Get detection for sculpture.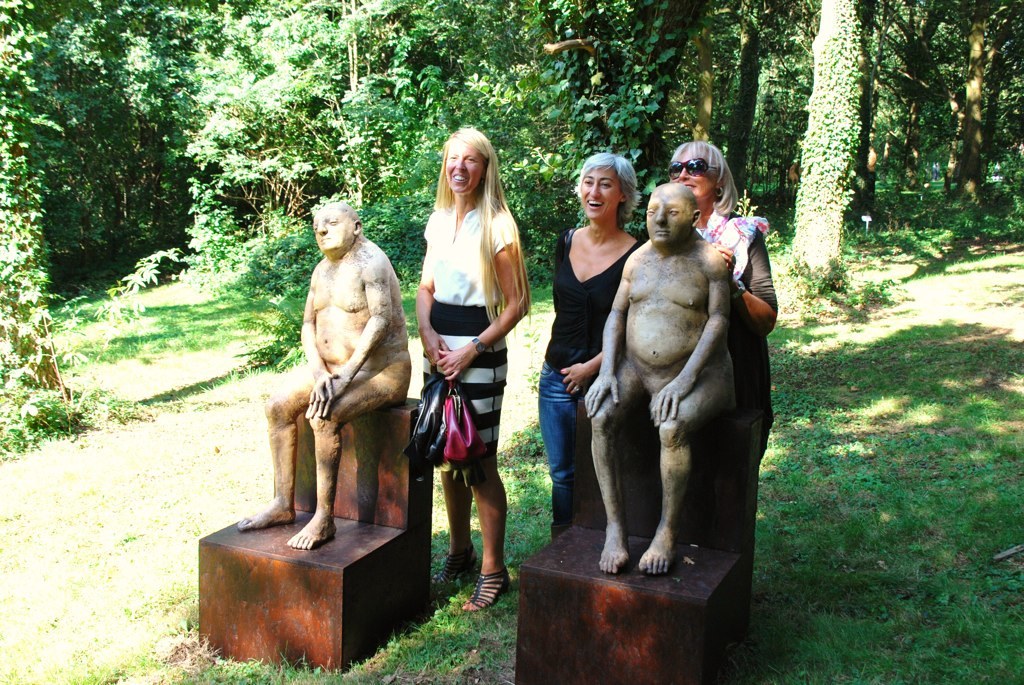
Detection: 231:195:415:554.
